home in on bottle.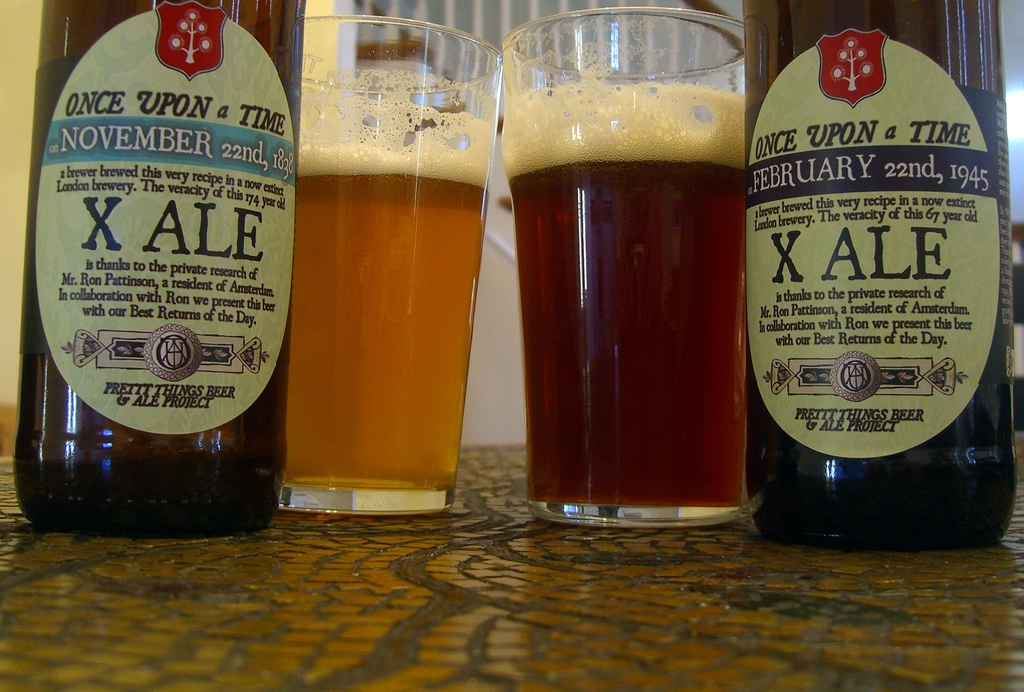
Homed in at box(6, 0, 305, 536).
